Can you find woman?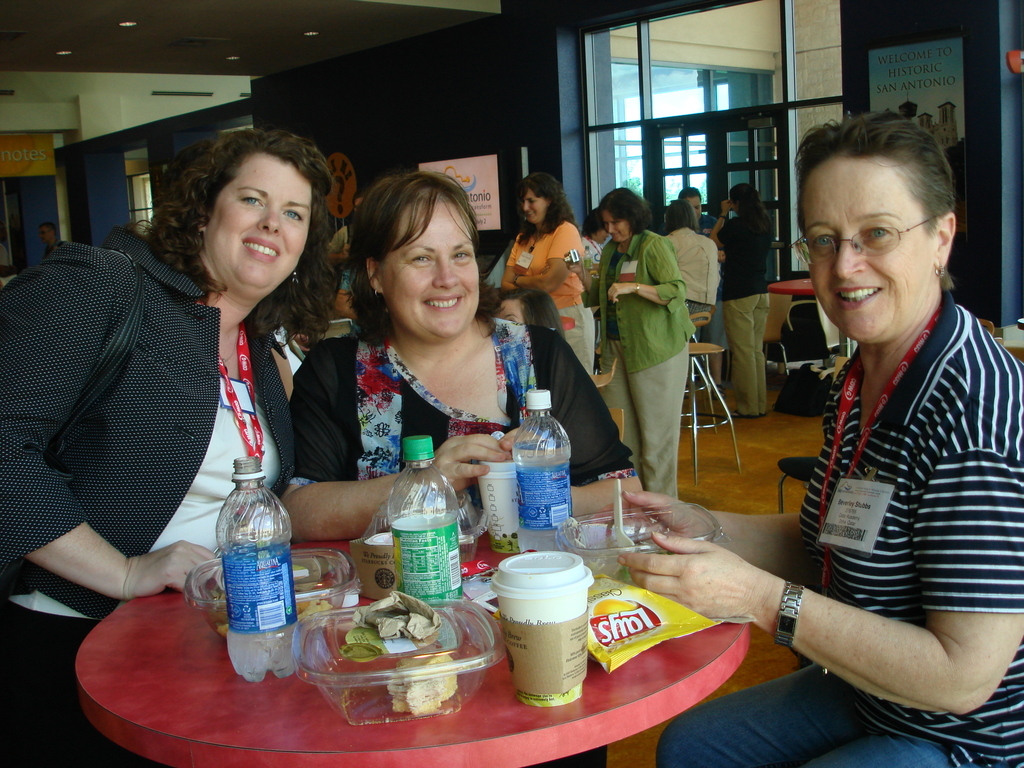
Yes, bounding box: (left=495, top=284, right=564, bottom=340).
